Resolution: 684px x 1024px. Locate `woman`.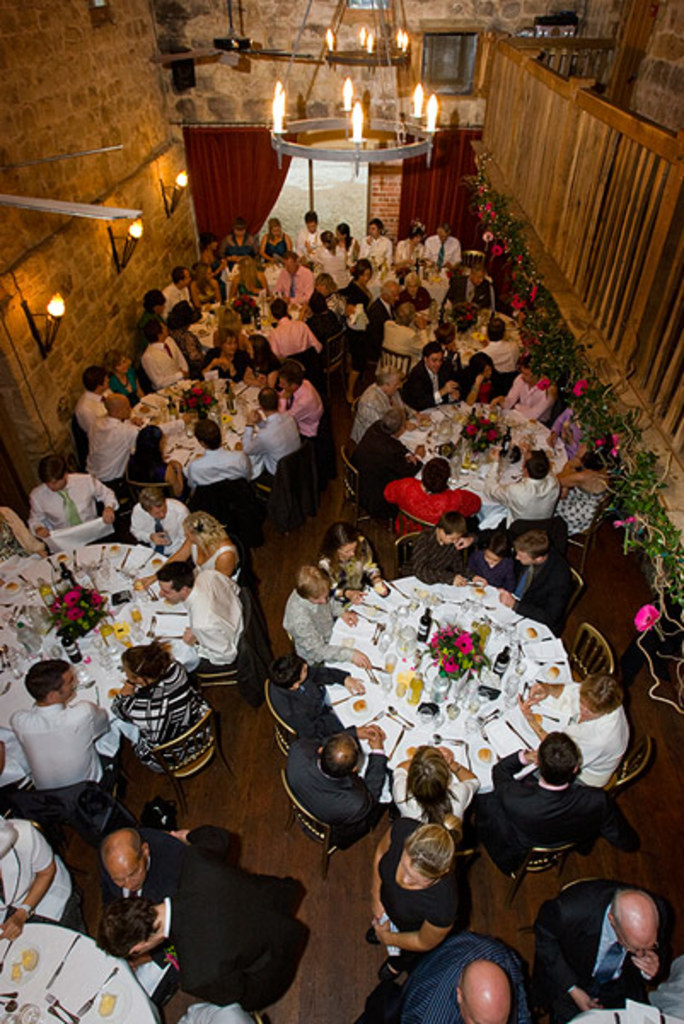
(205,333,254,384).
